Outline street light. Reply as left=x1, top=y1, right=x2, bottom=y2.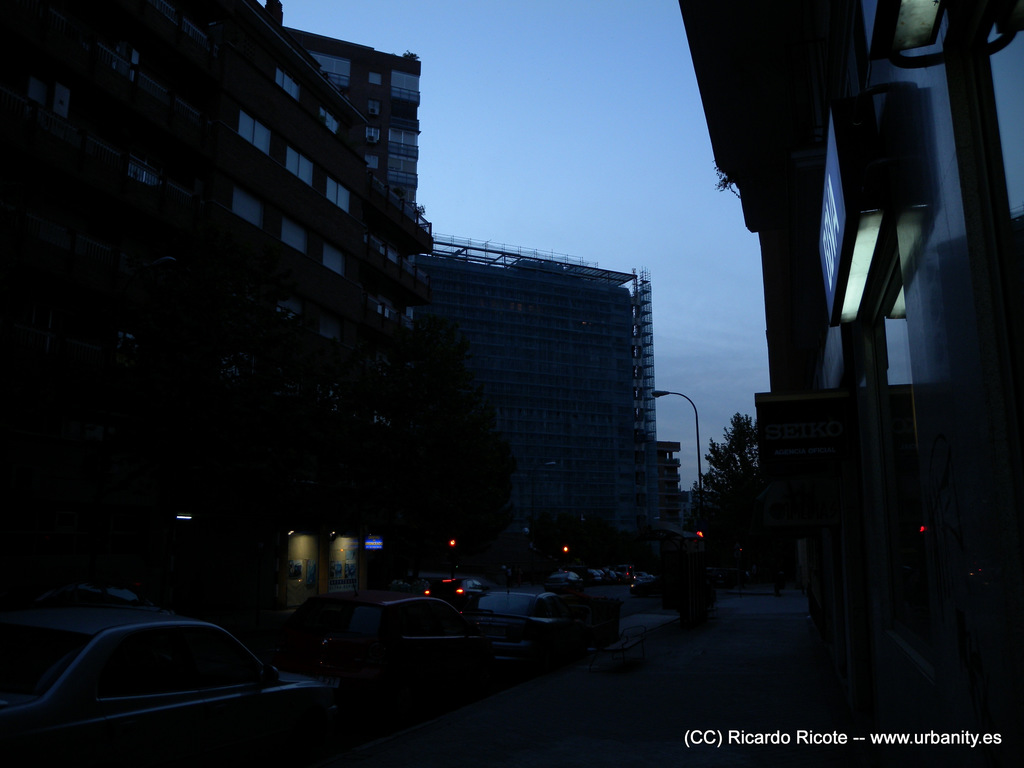
left=530, top=461, right=561, bottom=553.
